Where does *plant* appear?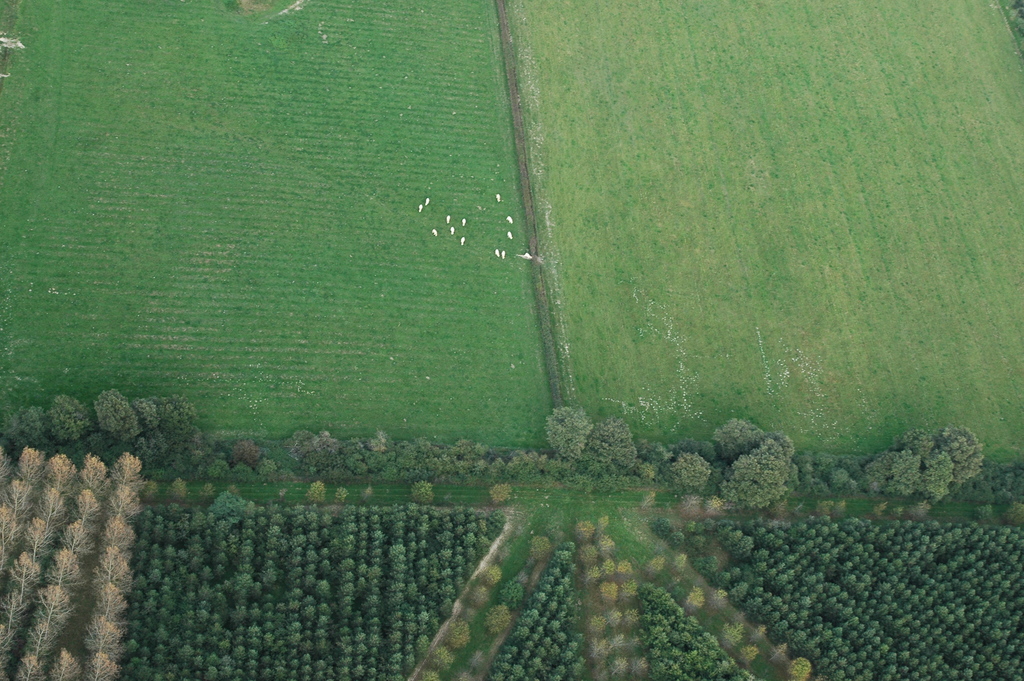
Appears at l=714, t=415, r=769, b=465.
